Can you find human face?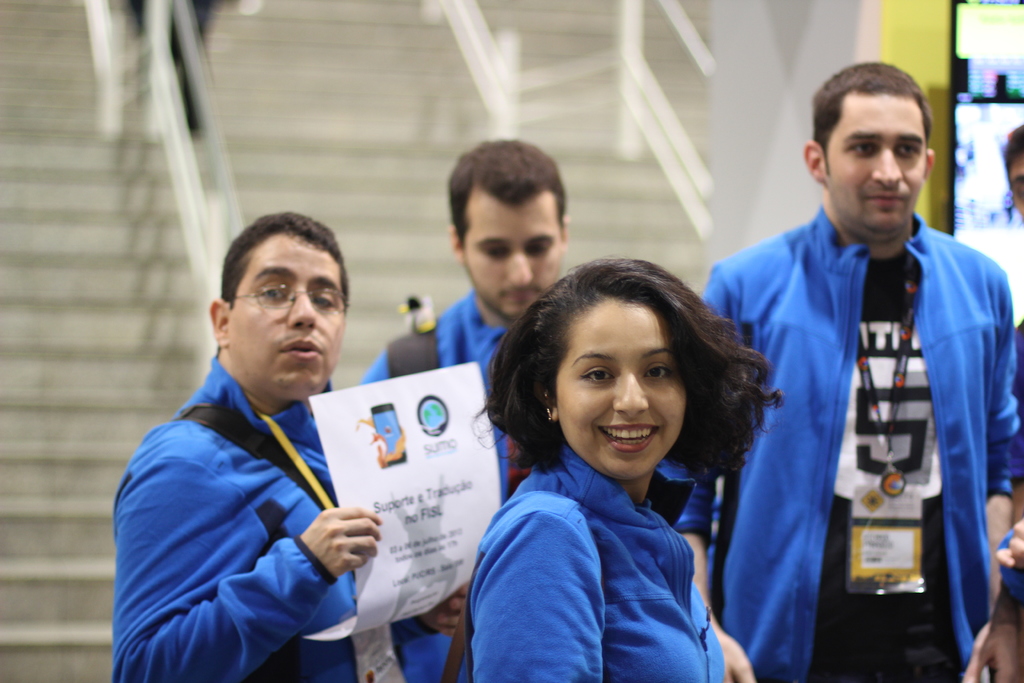
Yes, bounding box: Rect(828, 94, 923, 242).
